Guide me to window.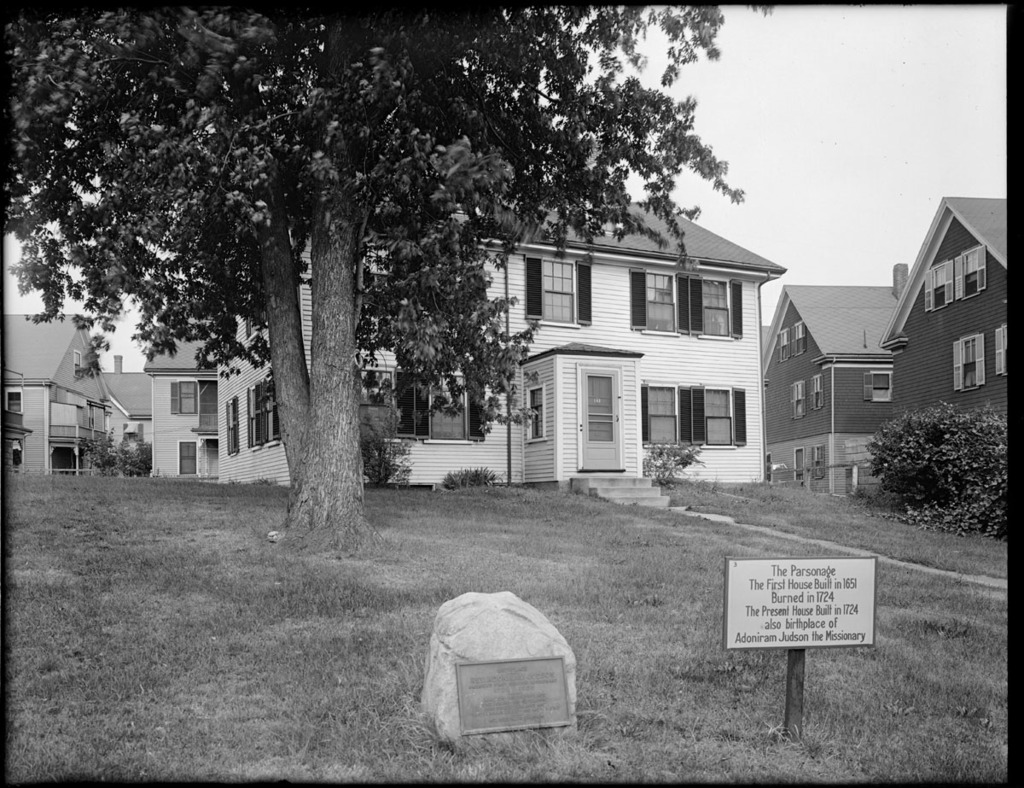
Guidance: {"left": 533, "top": 238, "right": 602, "bottom": 327}.
